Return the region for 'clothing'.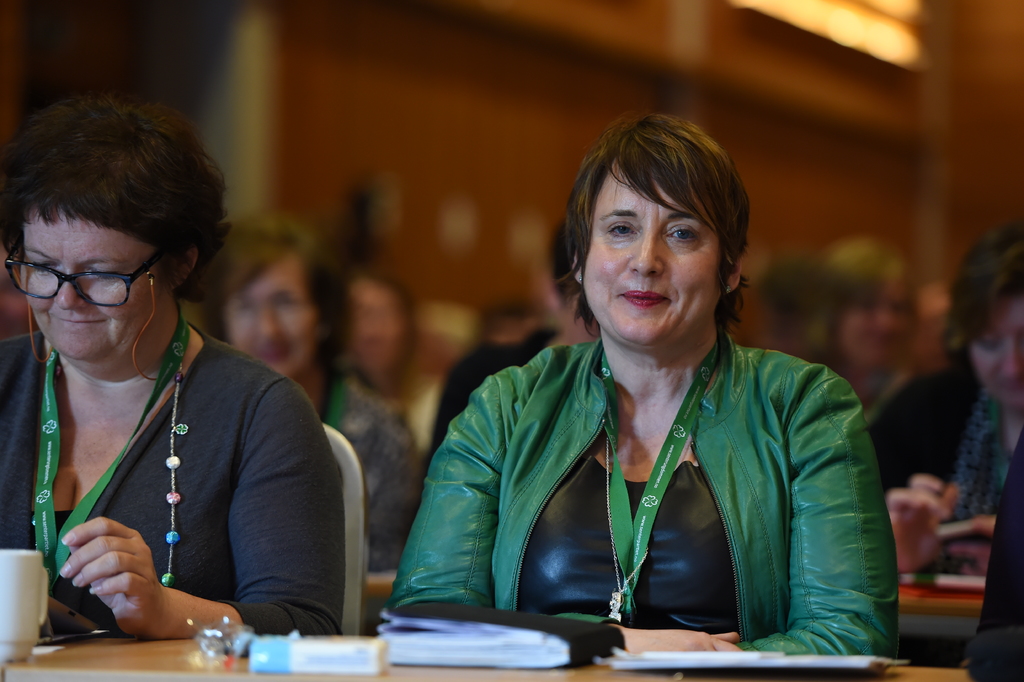
detection(0, 330, 343, 634).
